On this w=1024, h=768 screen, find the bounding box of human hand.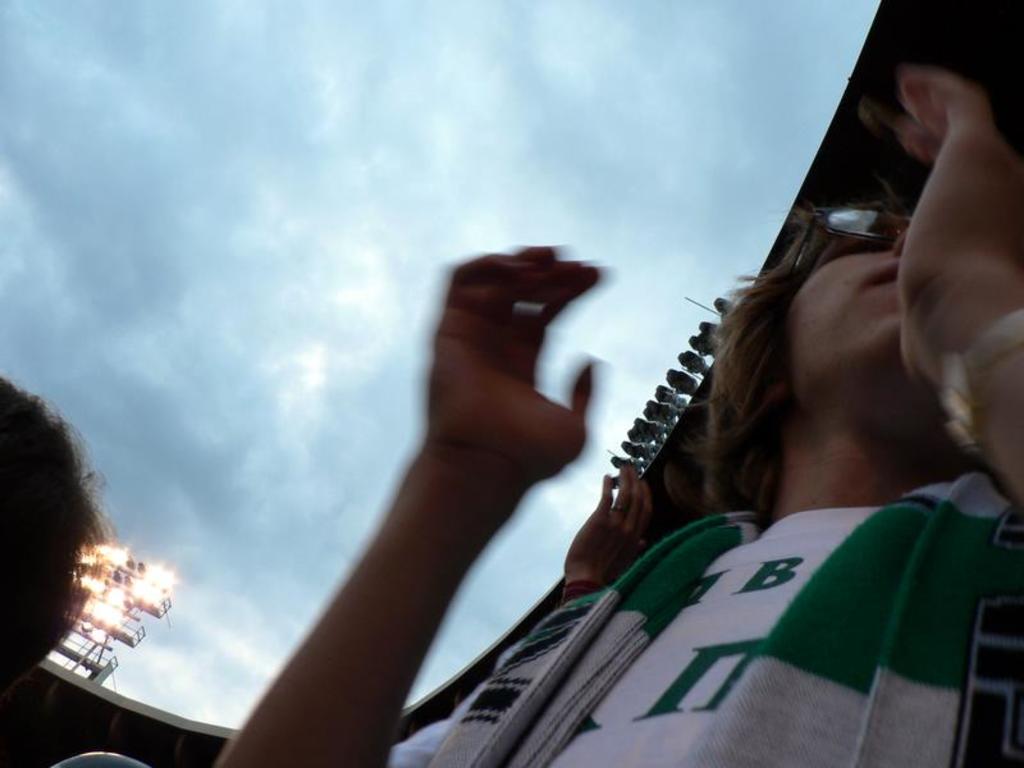
Bounding box: [x1=563, y1=461, x2=649, y2=577].
